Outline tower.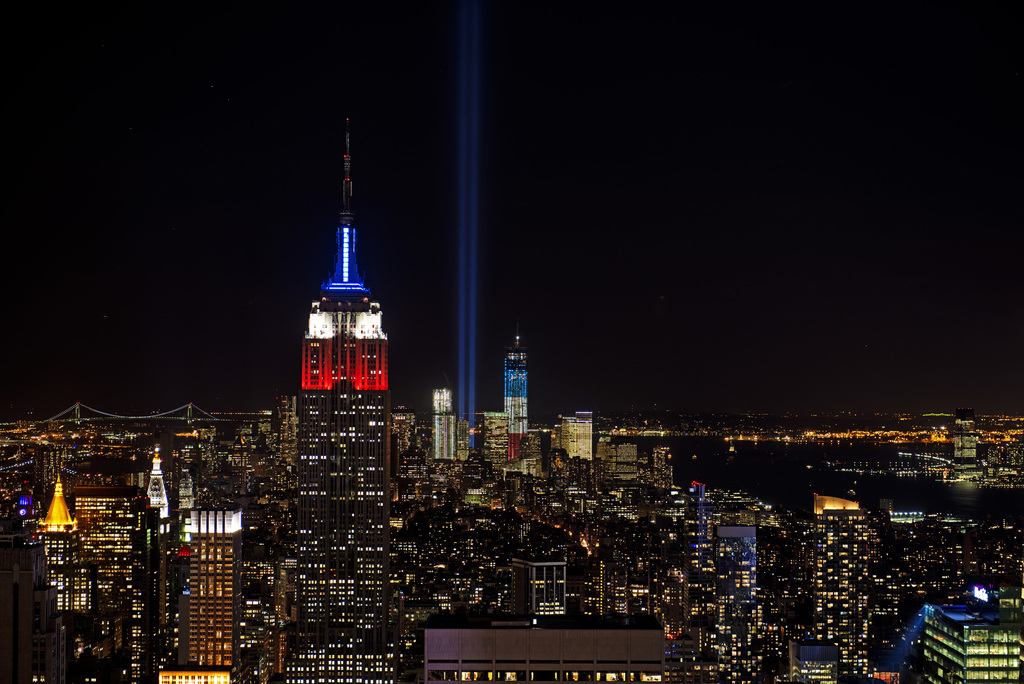
Outline: <bbox>72, 473, 147, 683</bbox>.
